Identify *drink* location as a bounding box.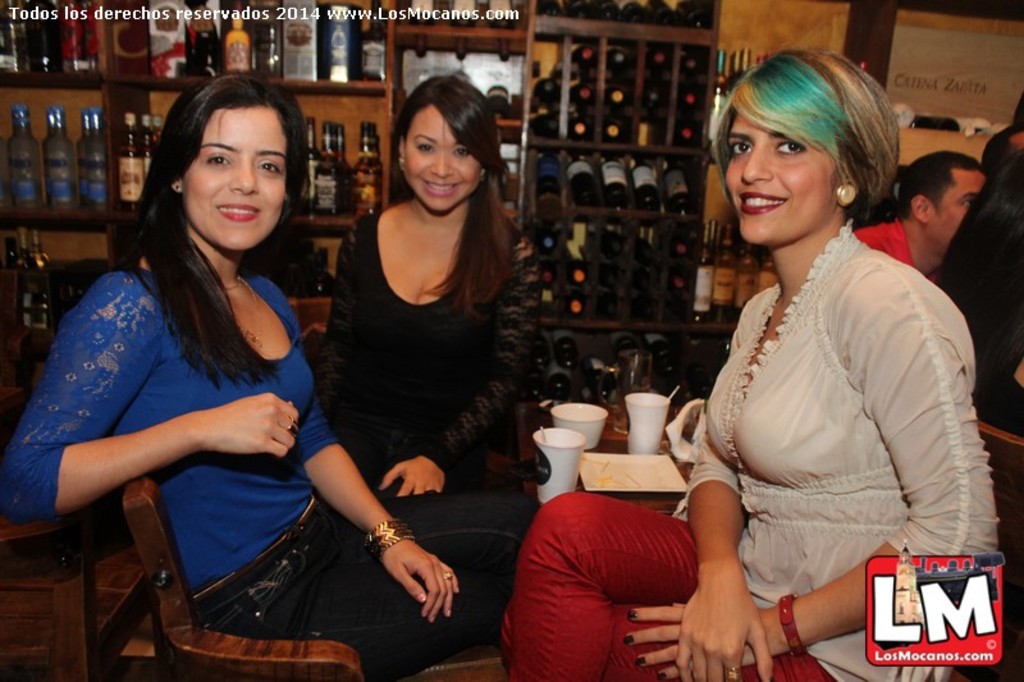
(left=558, top=141, right=607, bottom=205).
